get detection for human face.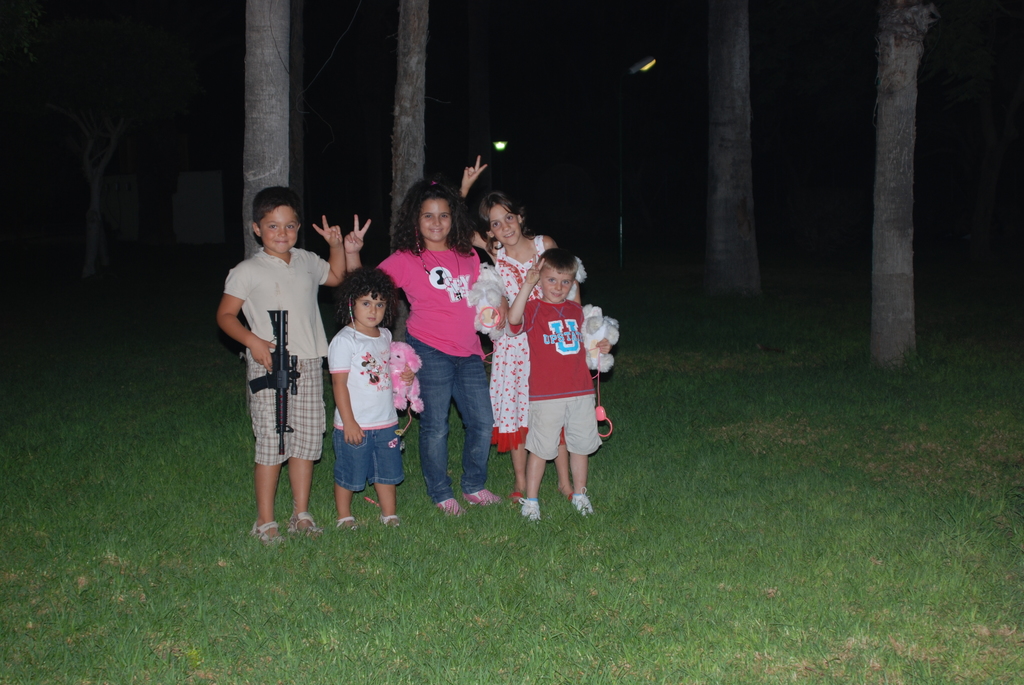
Detection: select_region(257, 203, 296, 252).
